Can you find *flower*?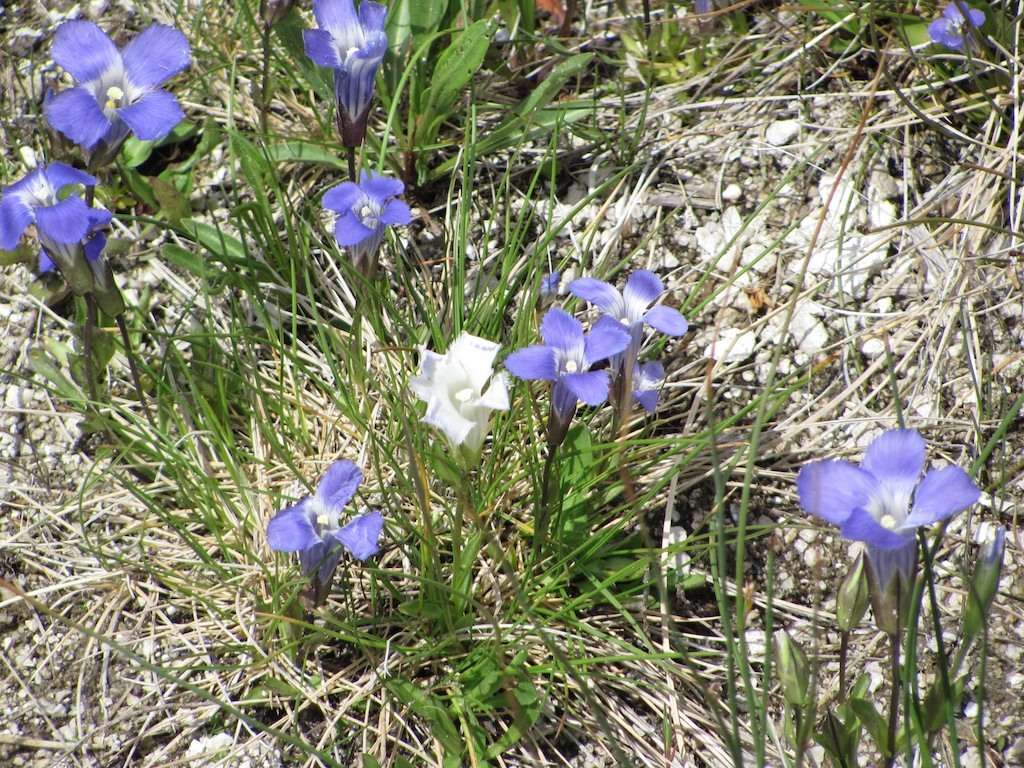
Yes, bounding box: BBox(0, 157, 113, 297).
